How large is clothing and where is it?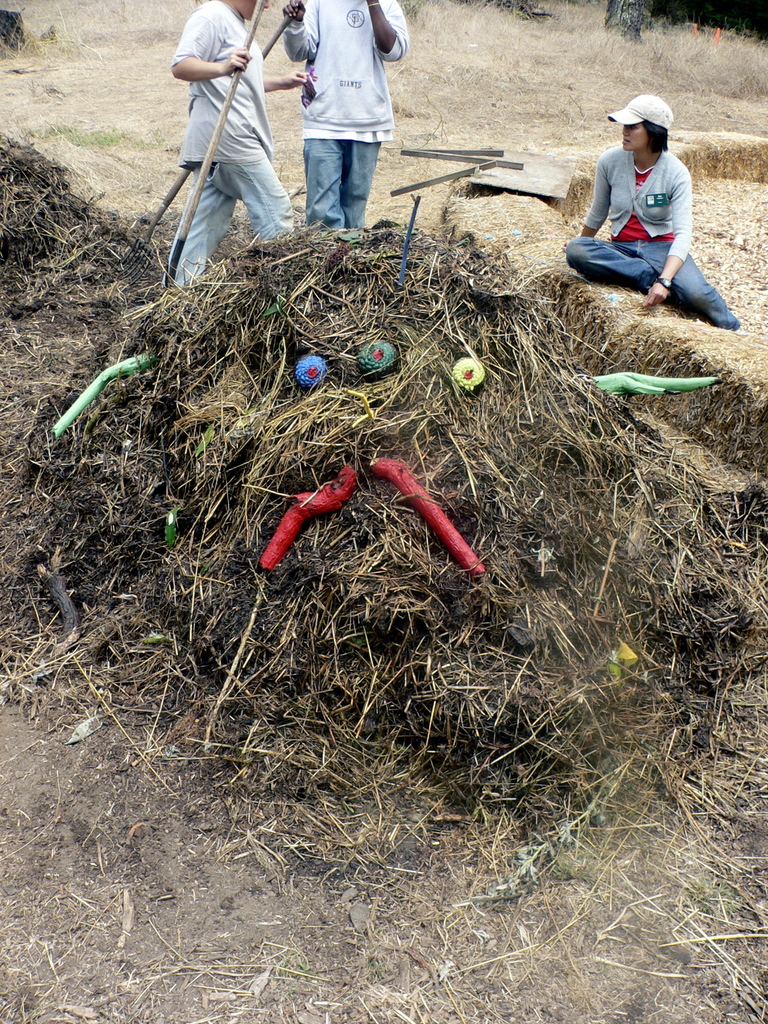
Bounding box: [305, 141, 379, 228].
